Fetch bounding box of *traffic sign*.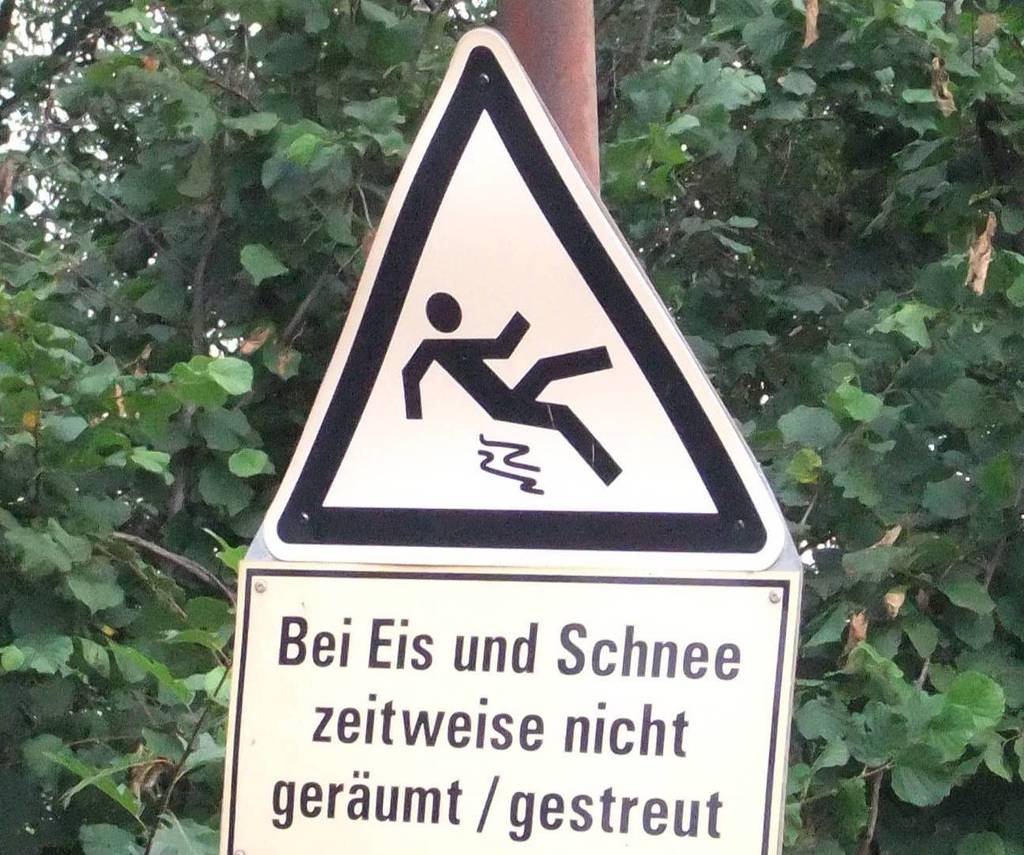
Bbox: 264 21 787 576.
